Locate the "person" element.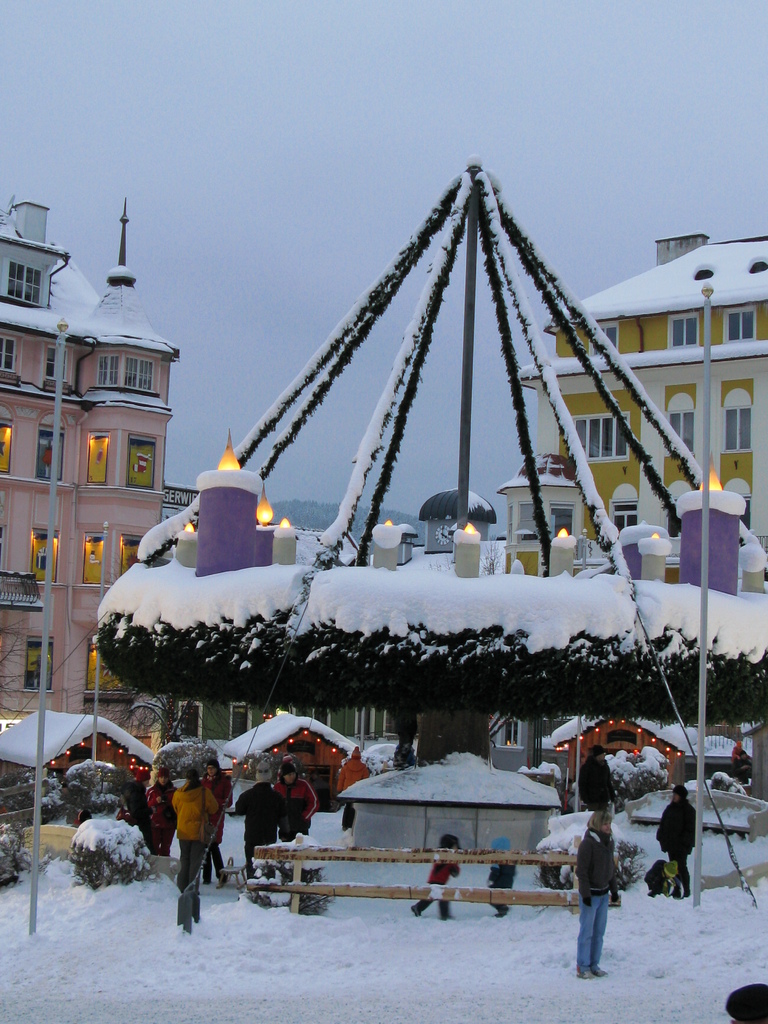
Element bbox: pyautogui.locateOnScreen(236, 764, 285, 874).
